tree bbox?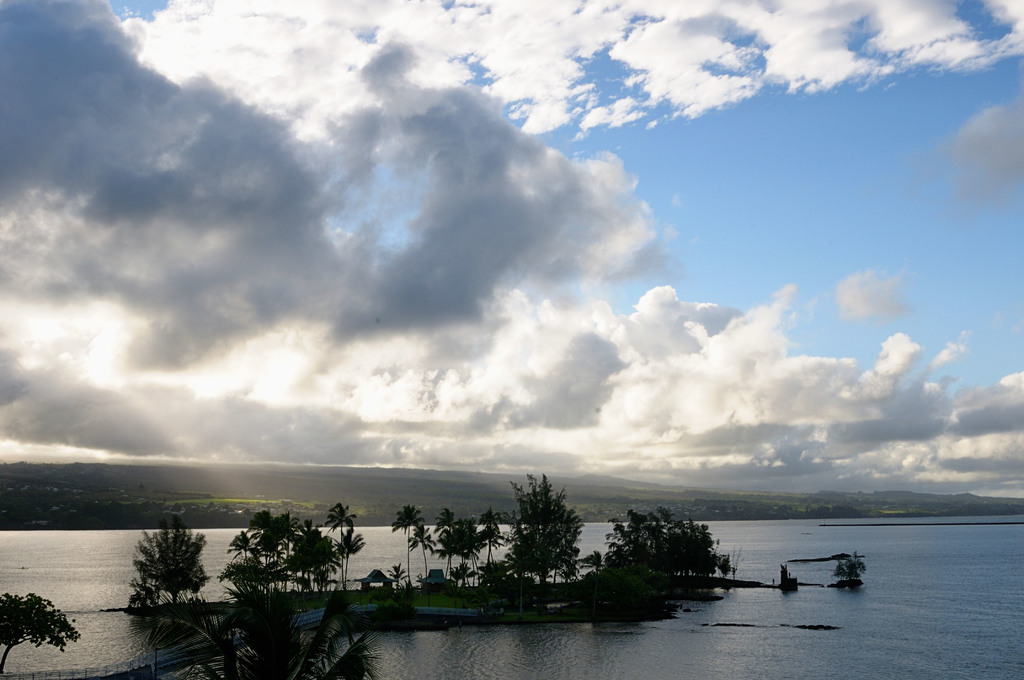
x1=391 y1=503 x2=416 y2=581
